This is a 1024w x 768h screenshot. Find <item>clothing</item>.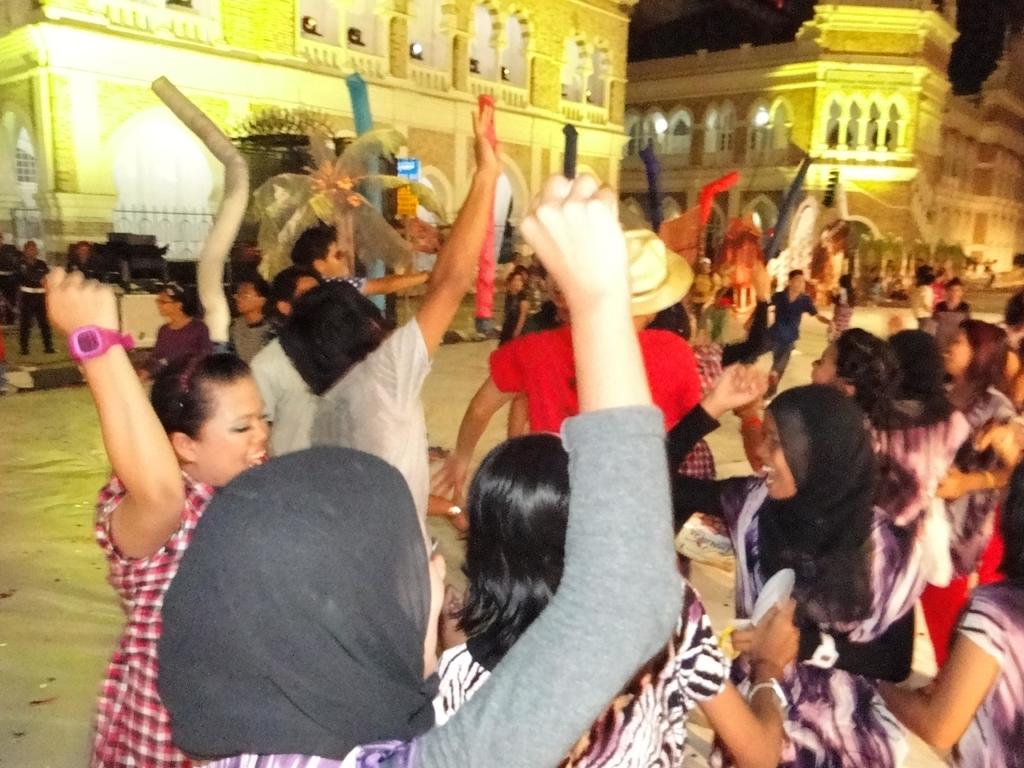
Bounding box: rect(303, 314, 429, 554).
